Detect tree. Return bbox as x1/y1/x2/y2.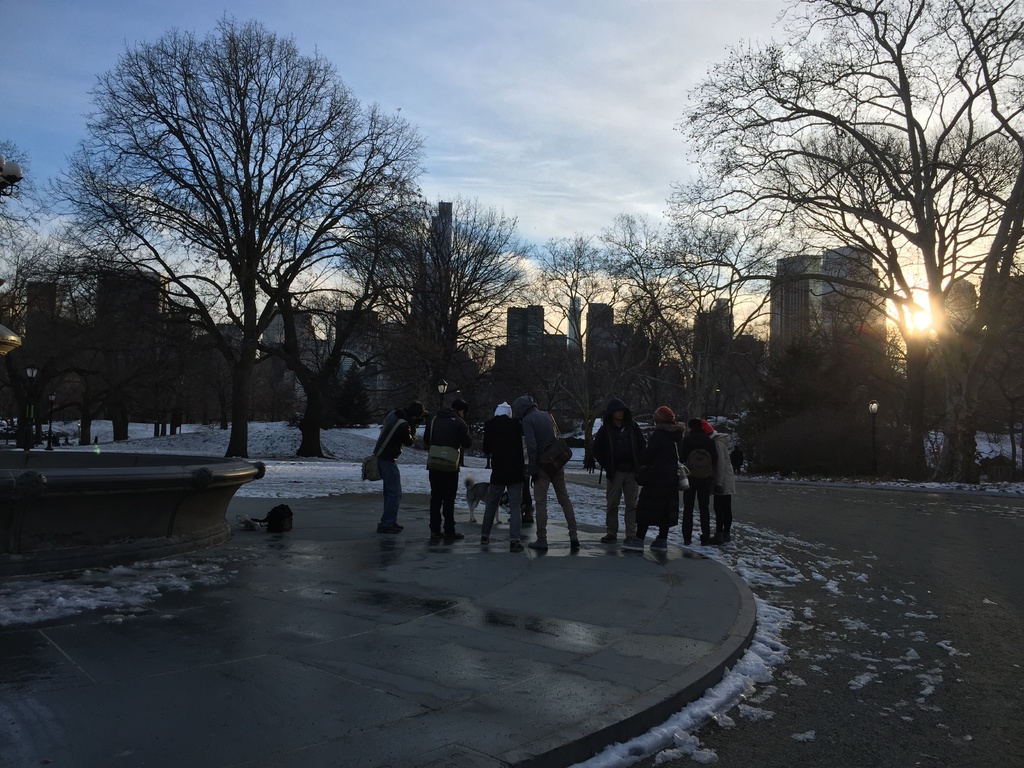
669/0/1023/477.
